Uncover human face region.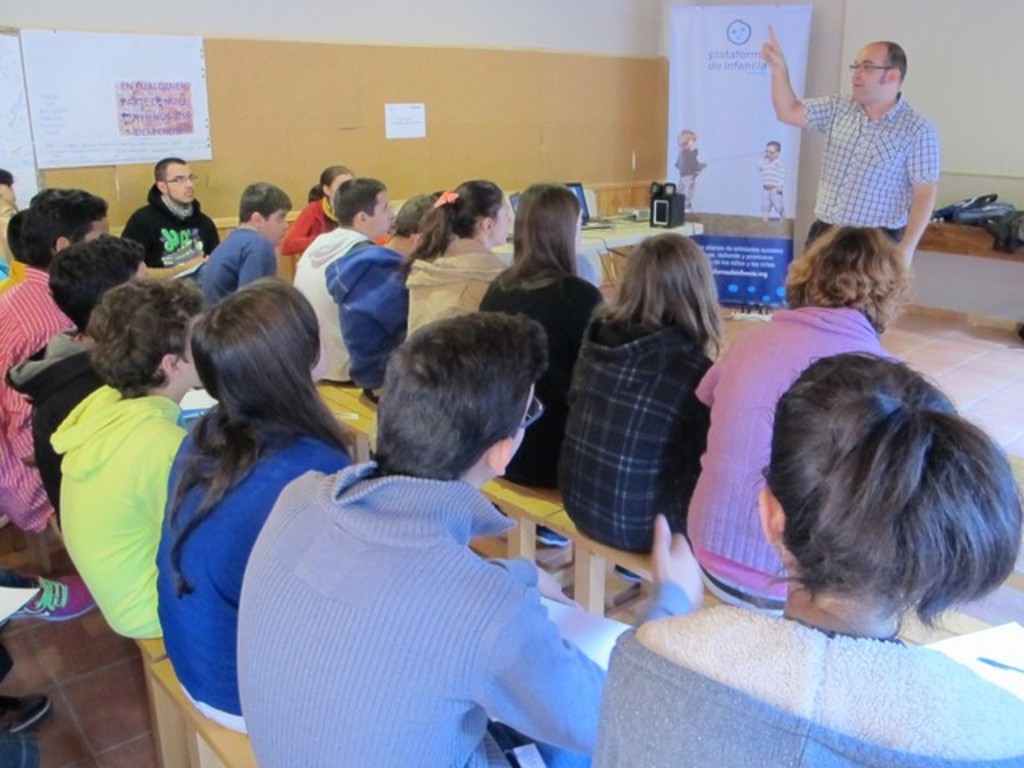
Uncovered: region(848, 35, 886, 106).
